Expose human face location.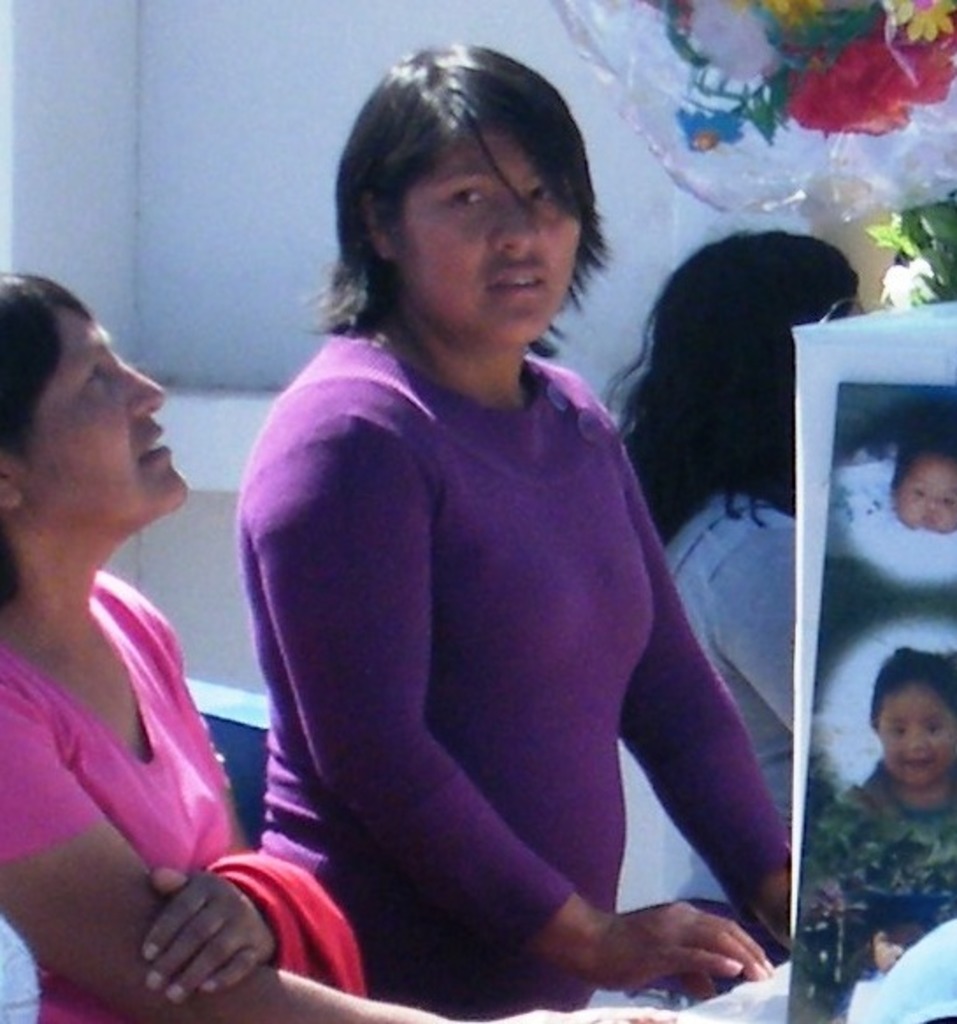
Exposed at l=30, t=306, r=186, b=527.
